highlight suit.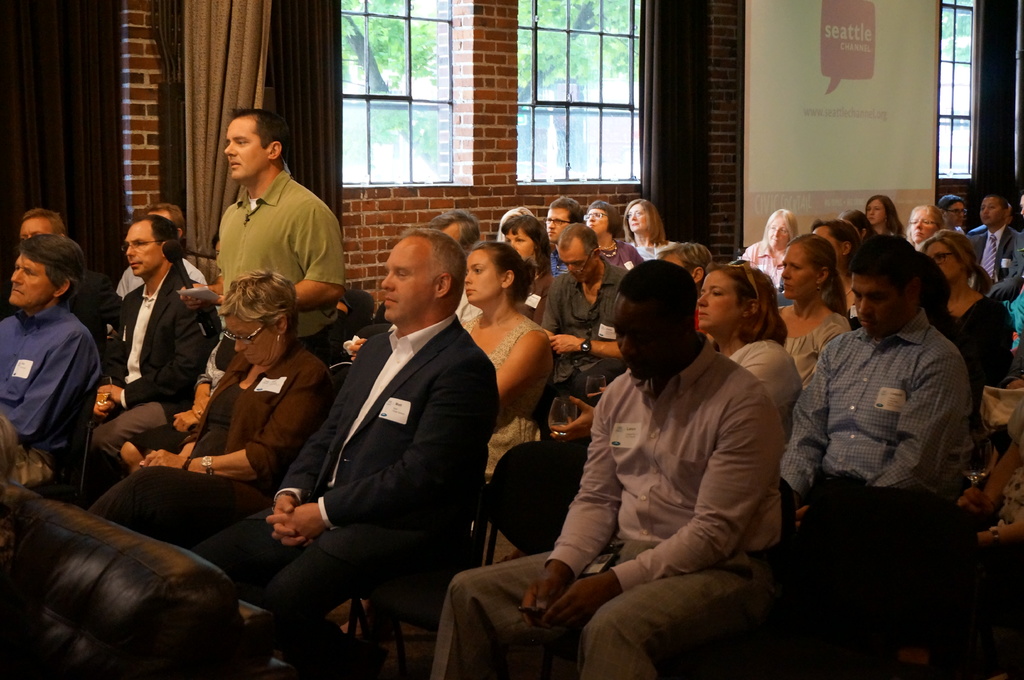
Highlighted region: (left=189, top=319, right=500, bottom=679).
